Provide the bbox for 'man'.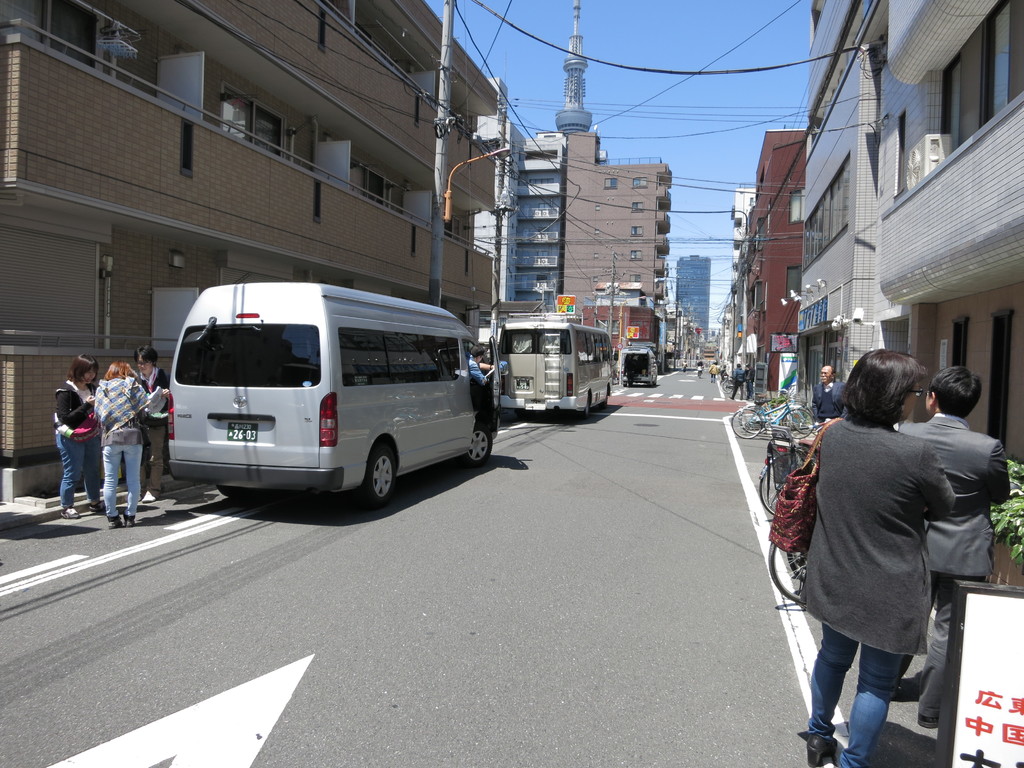
bbox(728, 362, 747, 402).
